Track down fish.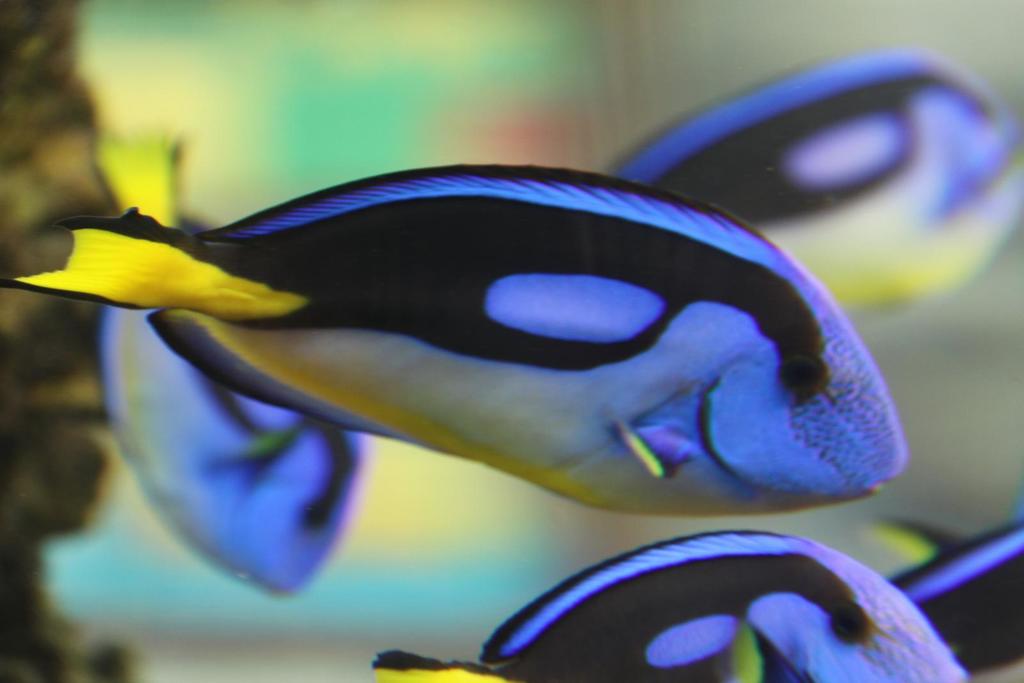
Tracked to <bbox>81, 42, 1023, 593</bbox>.
